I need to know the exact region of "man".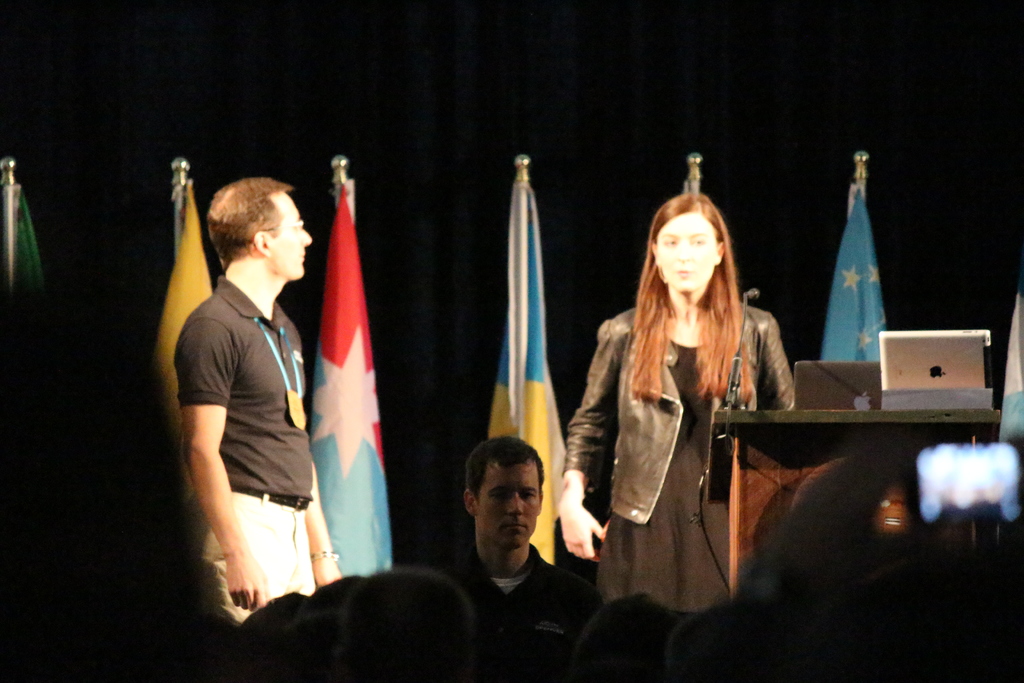
Region: rect(157, 156, 346, 614).
